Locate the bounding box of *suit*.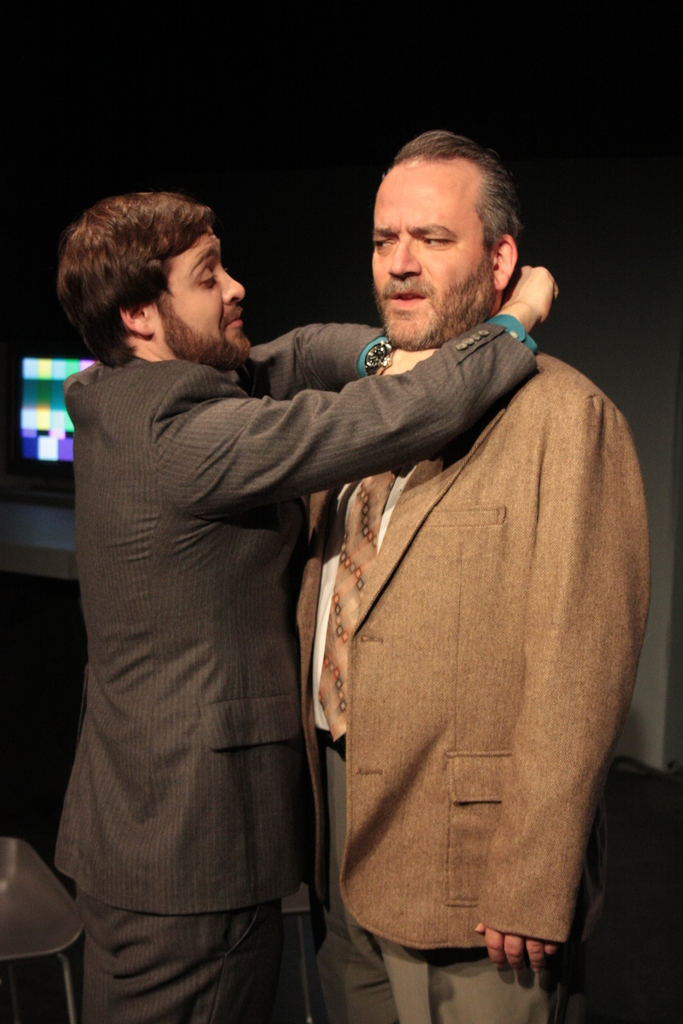
Bounding box: {"x1": 290, "y1": 345, "x2": 647, "y2": 1023}.
